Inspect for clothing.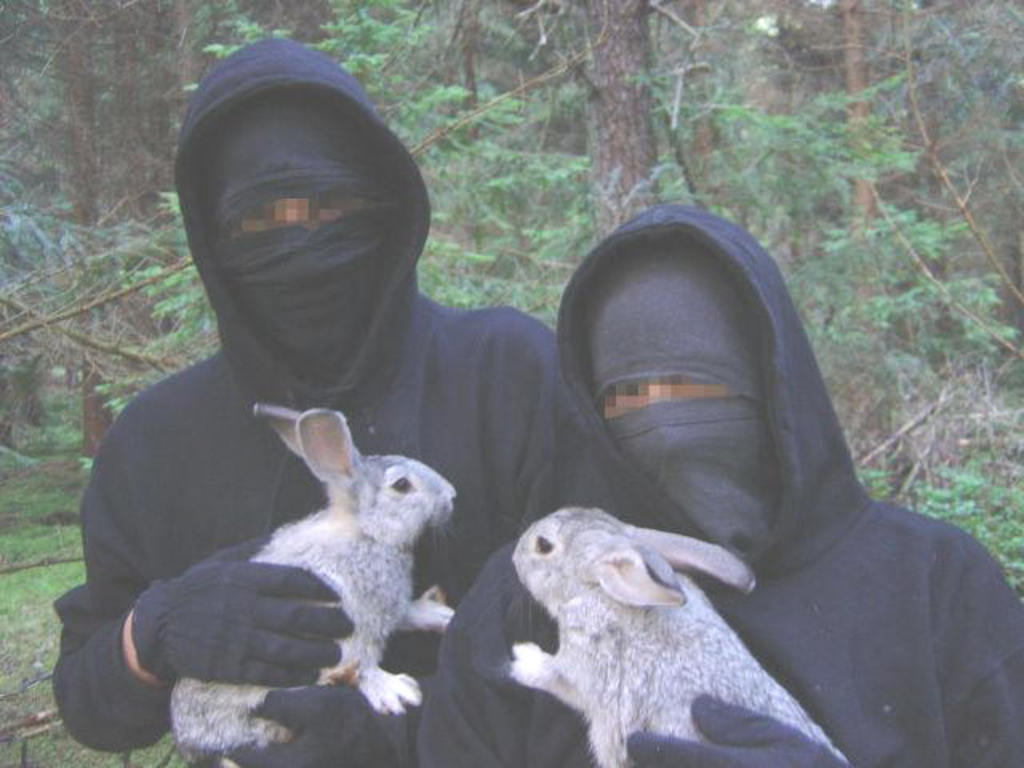
Inspection: 53, 51, 587, 766.
